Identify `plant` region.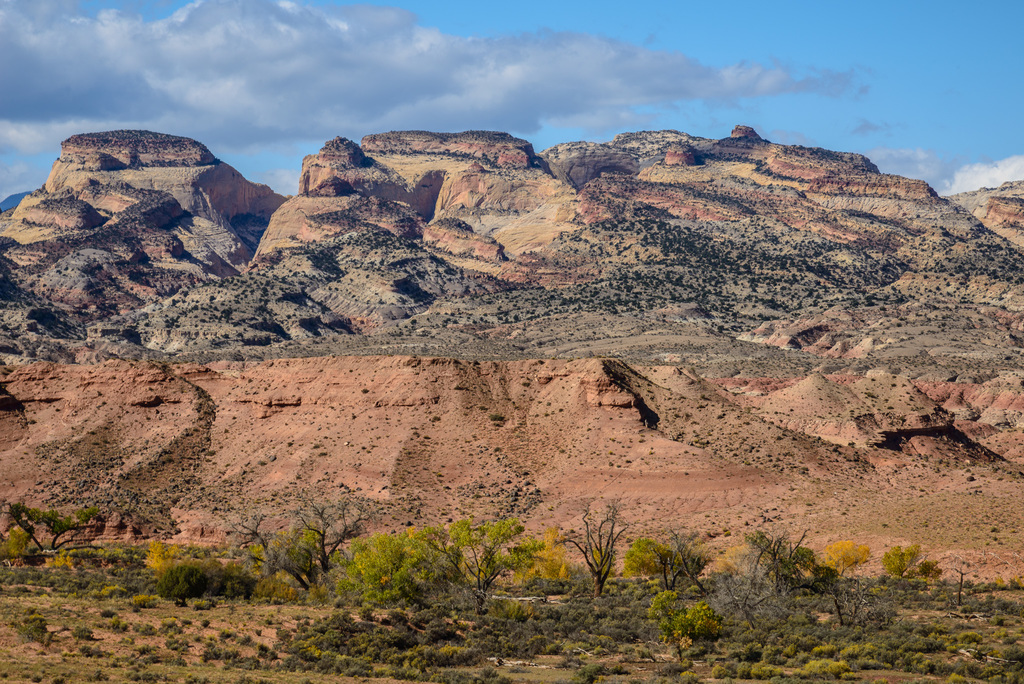
Region: {"x1": 219, "y1": 630, "x2": 248, "y2": 640}.
